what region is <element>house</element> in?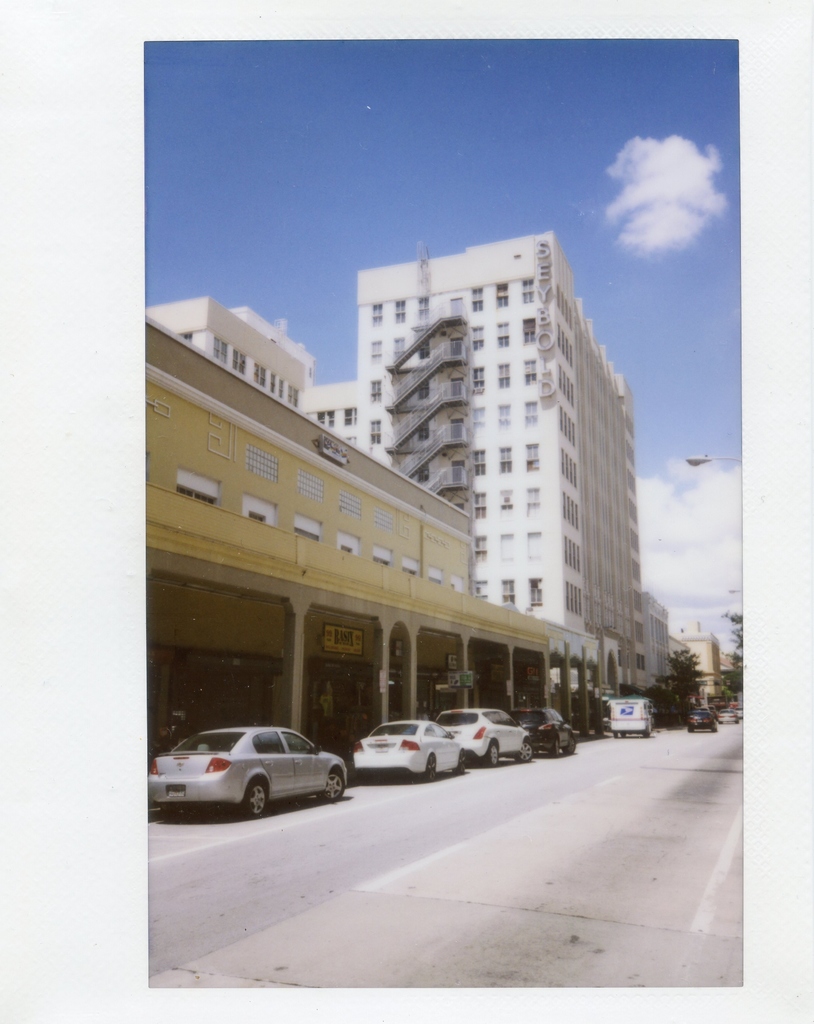
box=[663, 632, 722, 704].
